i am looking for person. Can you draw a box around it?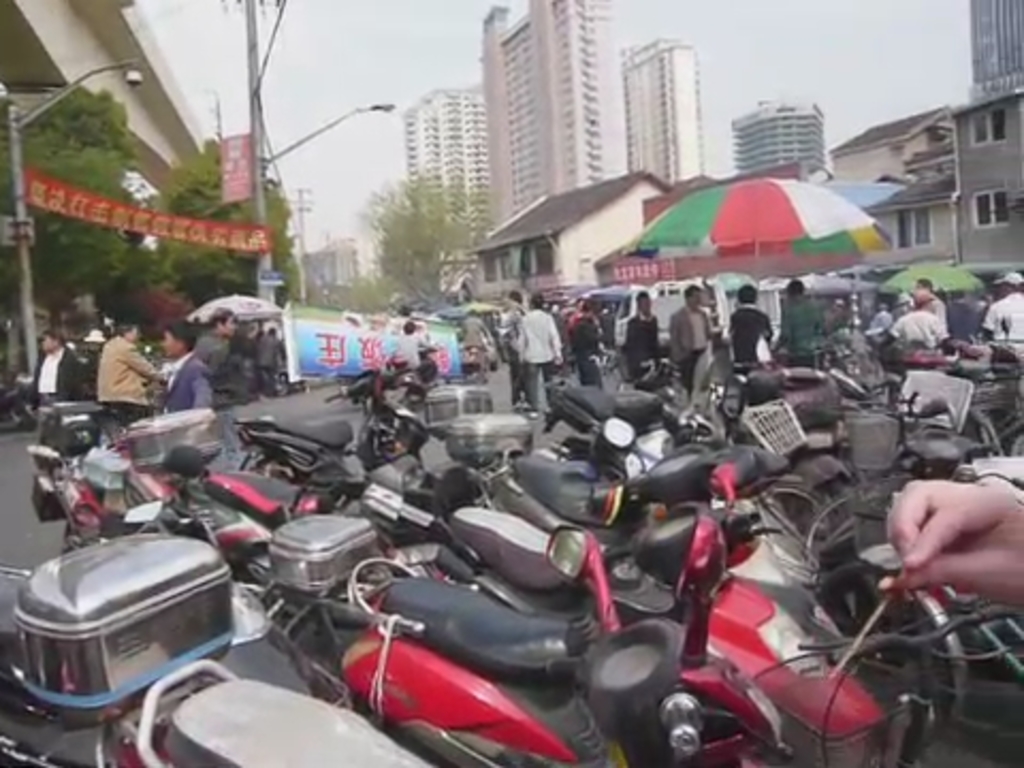
Sure, the bounding box is x1=663, y1=288, x2=715, y2=399.
